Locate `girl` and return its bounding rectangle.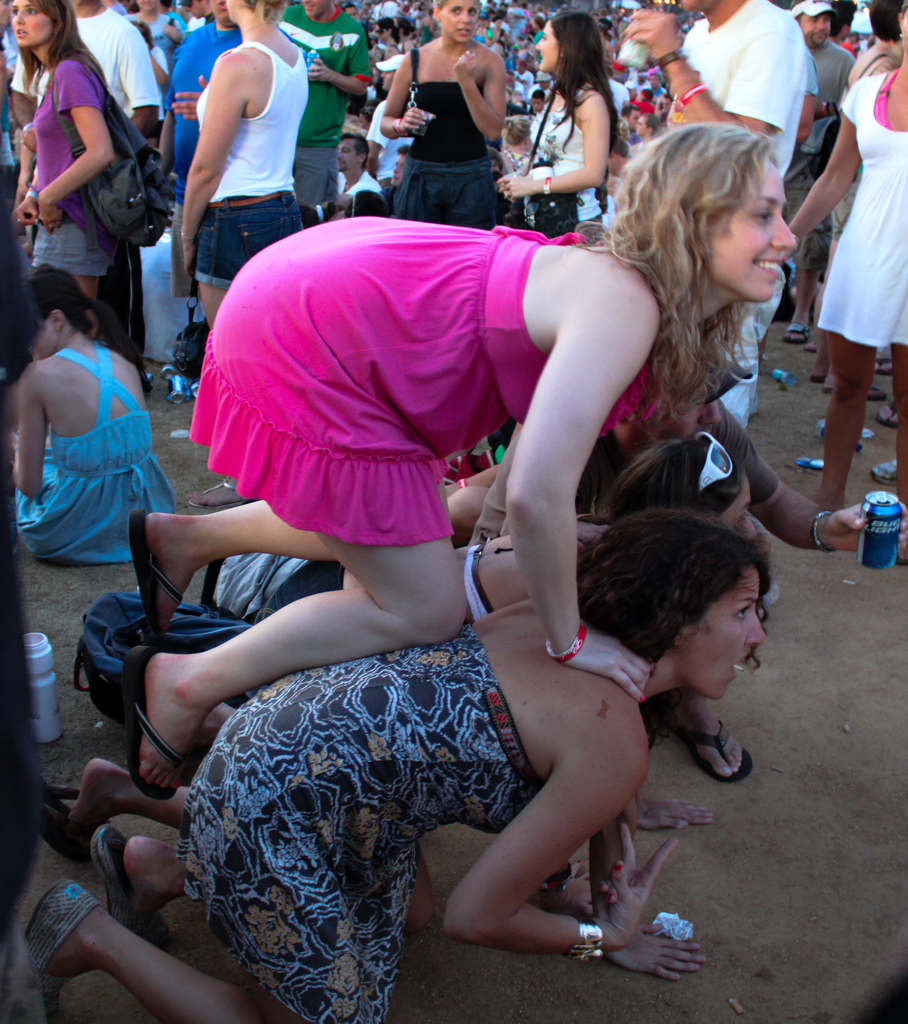
(left=74, top=435, right=754, bottom=728).
